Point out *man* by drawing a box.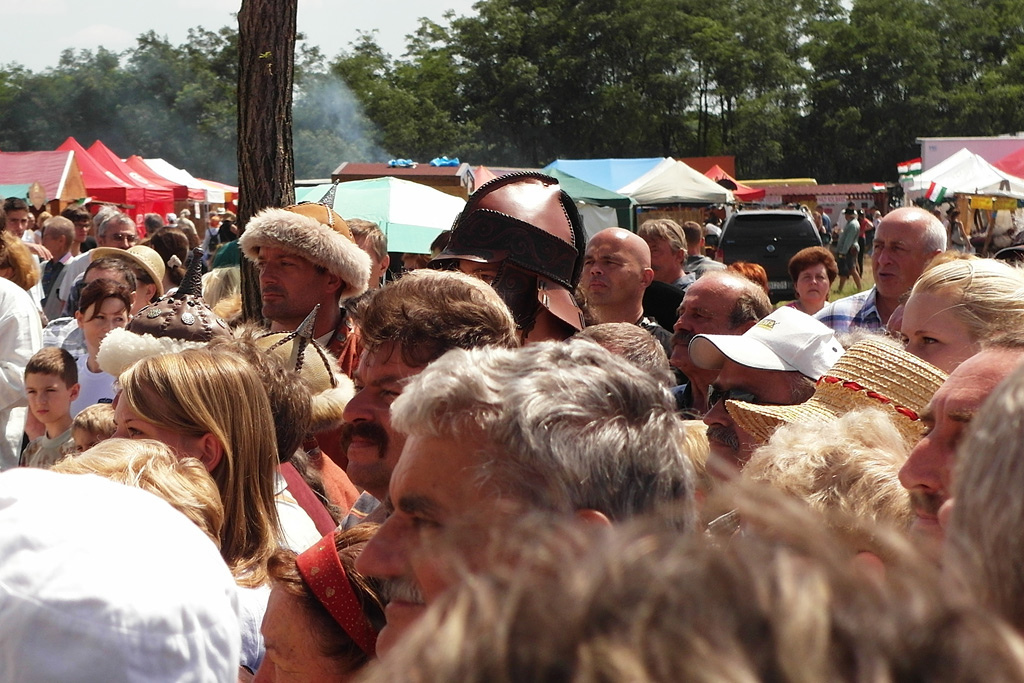
[left=811, top=207, right=955, bottom=336].
